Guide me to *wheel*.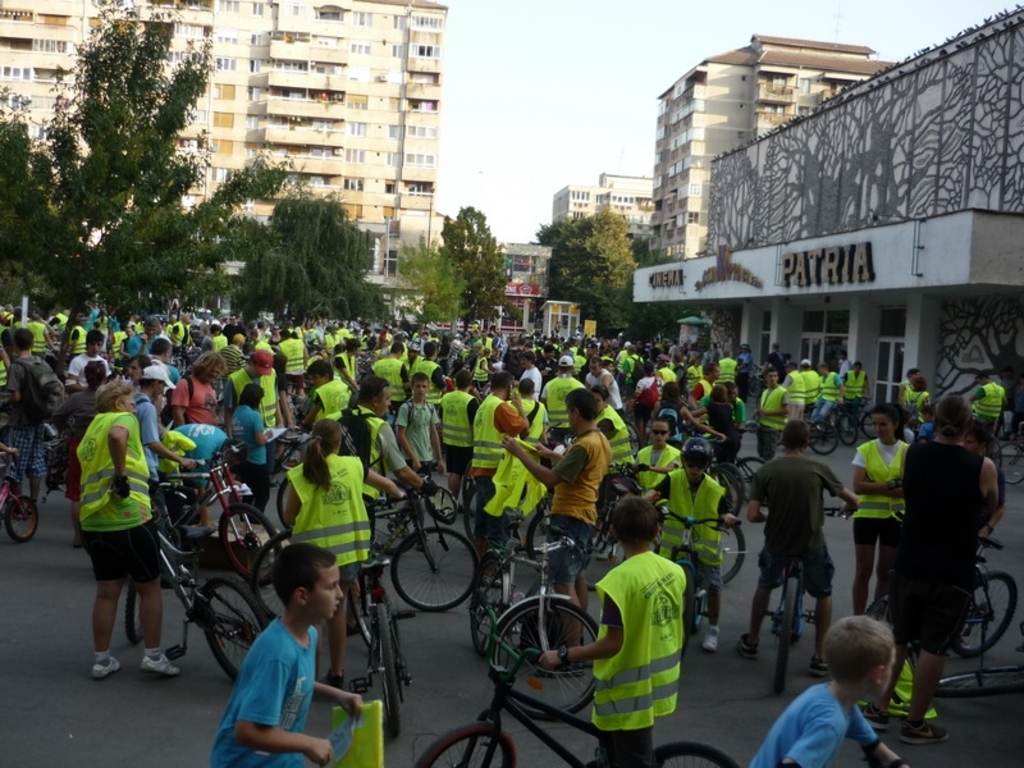
Guidance: box=[275, 442, 298, 470].
